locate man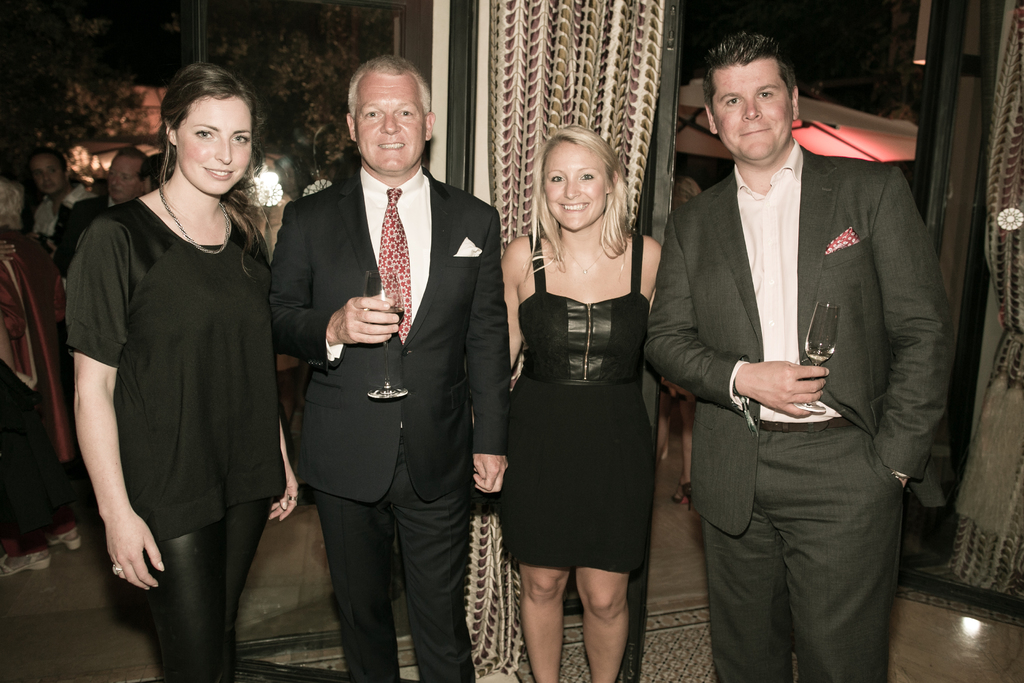
BBox(47, 142, 158, 284)
